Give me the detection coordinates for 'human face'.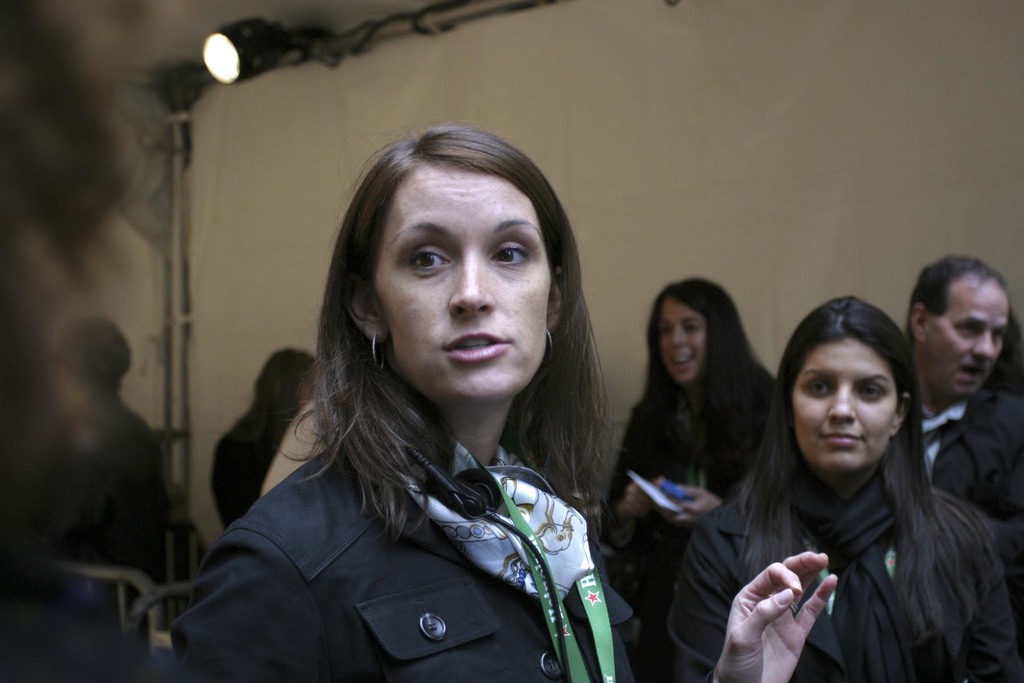
Rect(659, 294, 705, 388).
